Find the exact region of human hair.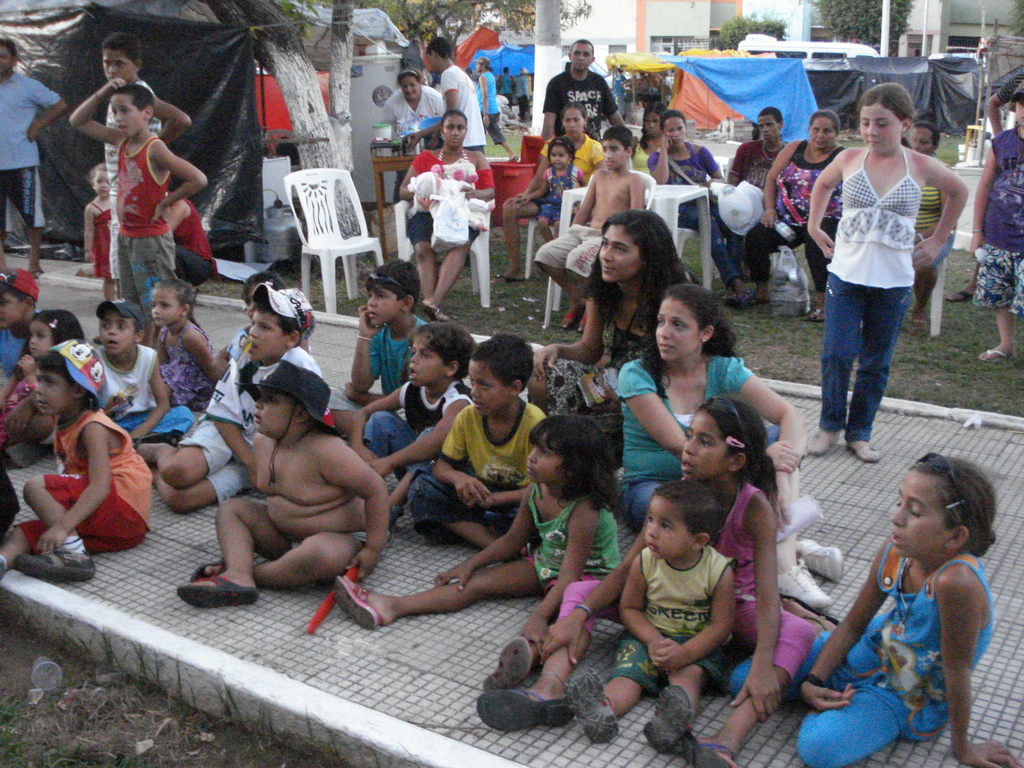
Exact region: (148, 275, 195, 325).
